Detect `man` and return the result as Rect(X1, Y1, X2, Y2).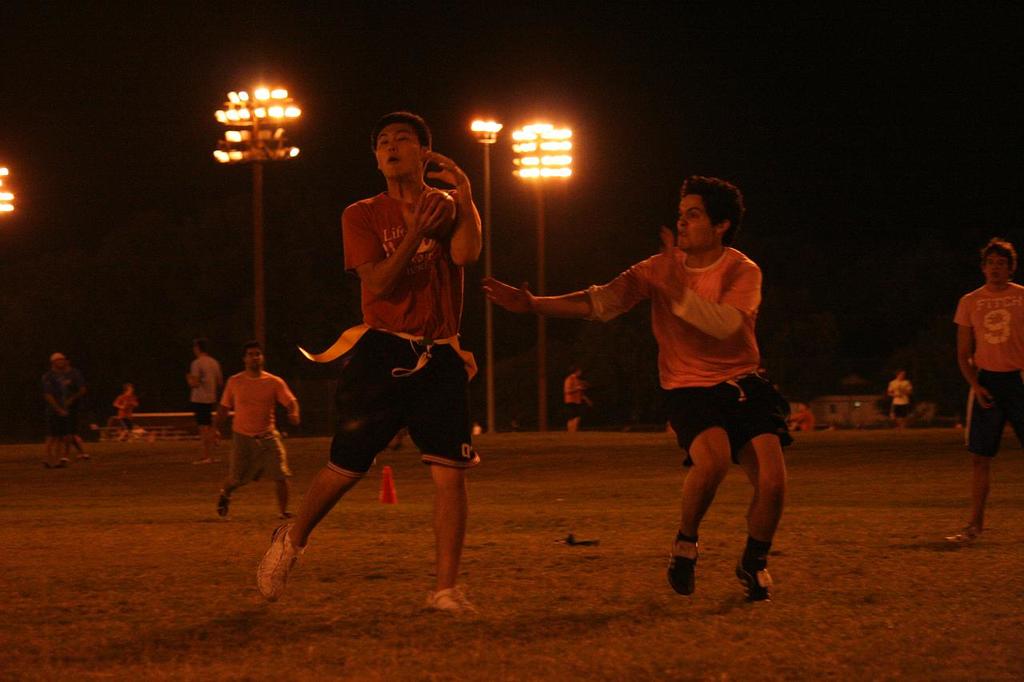
Rect(474, 166, 784, 611).
